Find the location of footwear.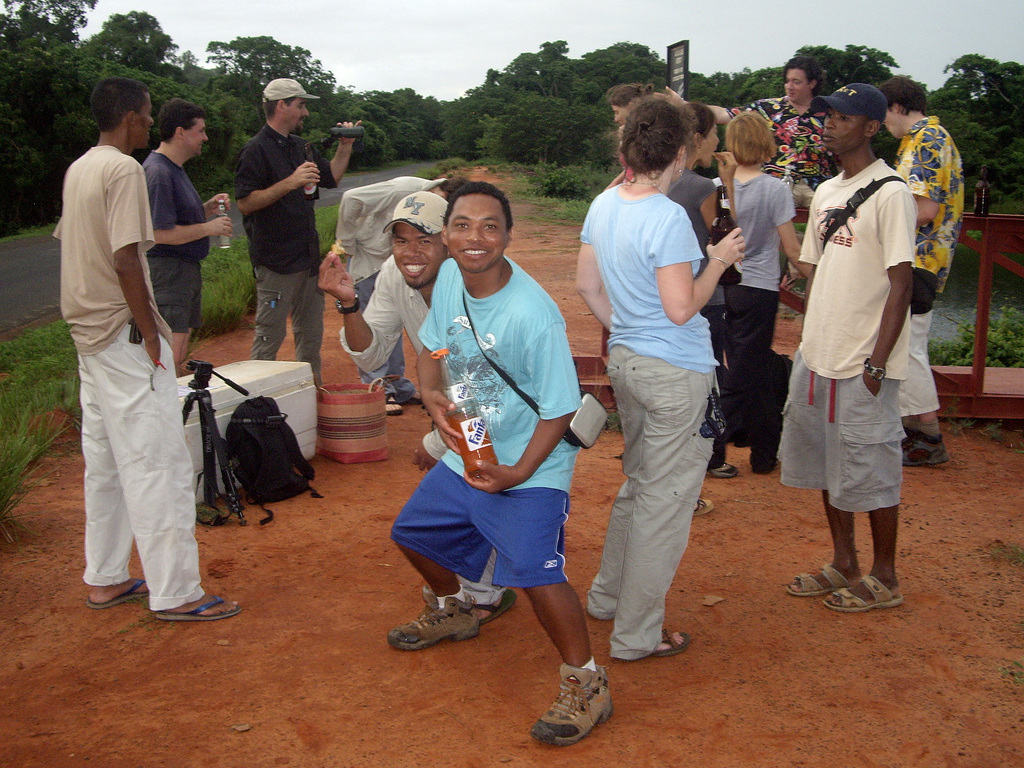
Location: 159/589/242/618.
